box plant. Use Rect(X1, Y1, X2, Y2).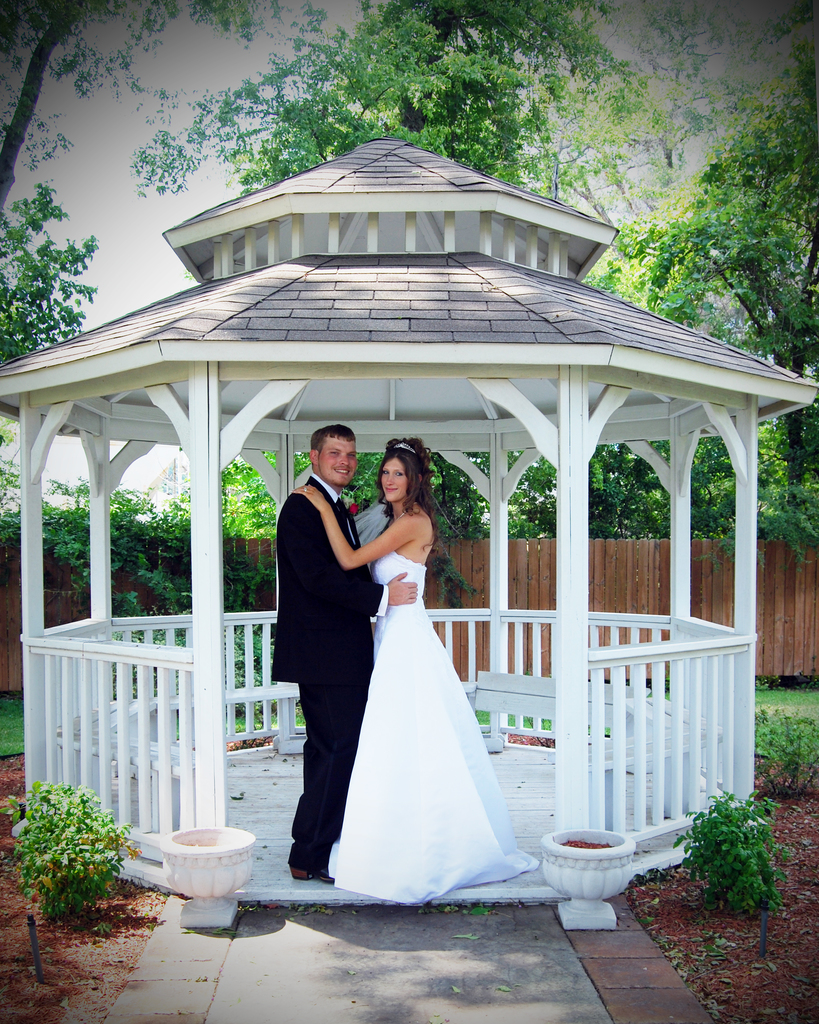
Rect(115, 621, 295, 722).
